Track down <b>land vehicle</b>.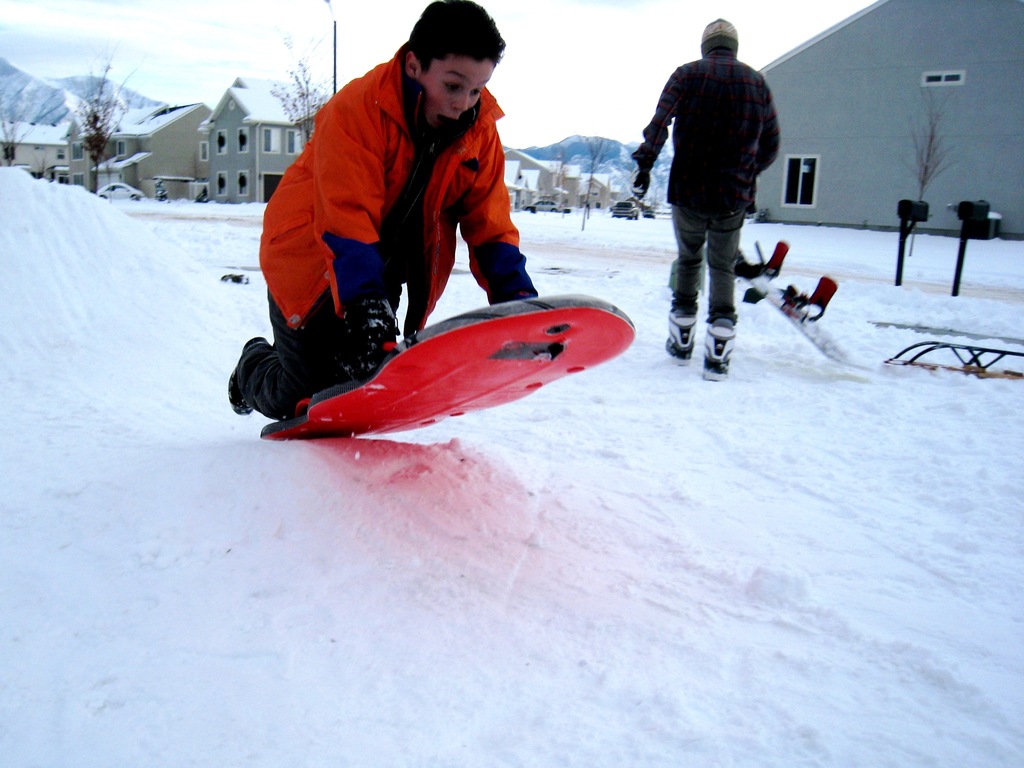
Tracked to 97/183/143/198.
